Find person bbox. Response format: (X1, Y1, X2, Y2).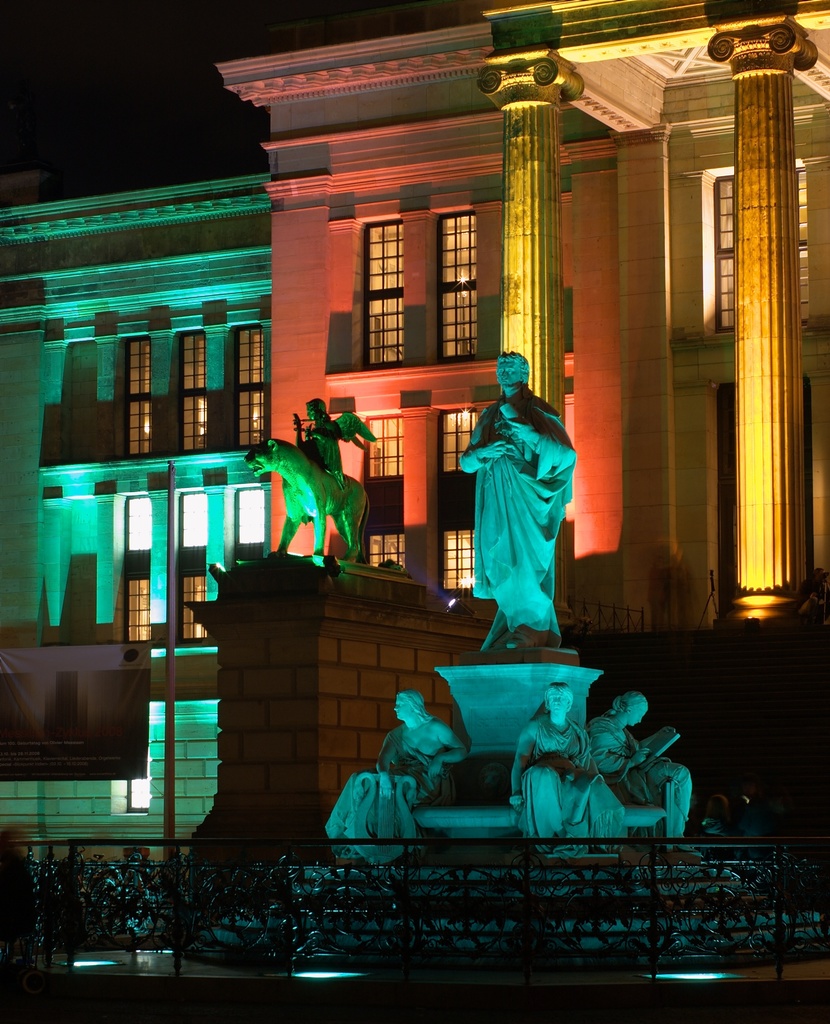
(593, 694, 701, 842).
